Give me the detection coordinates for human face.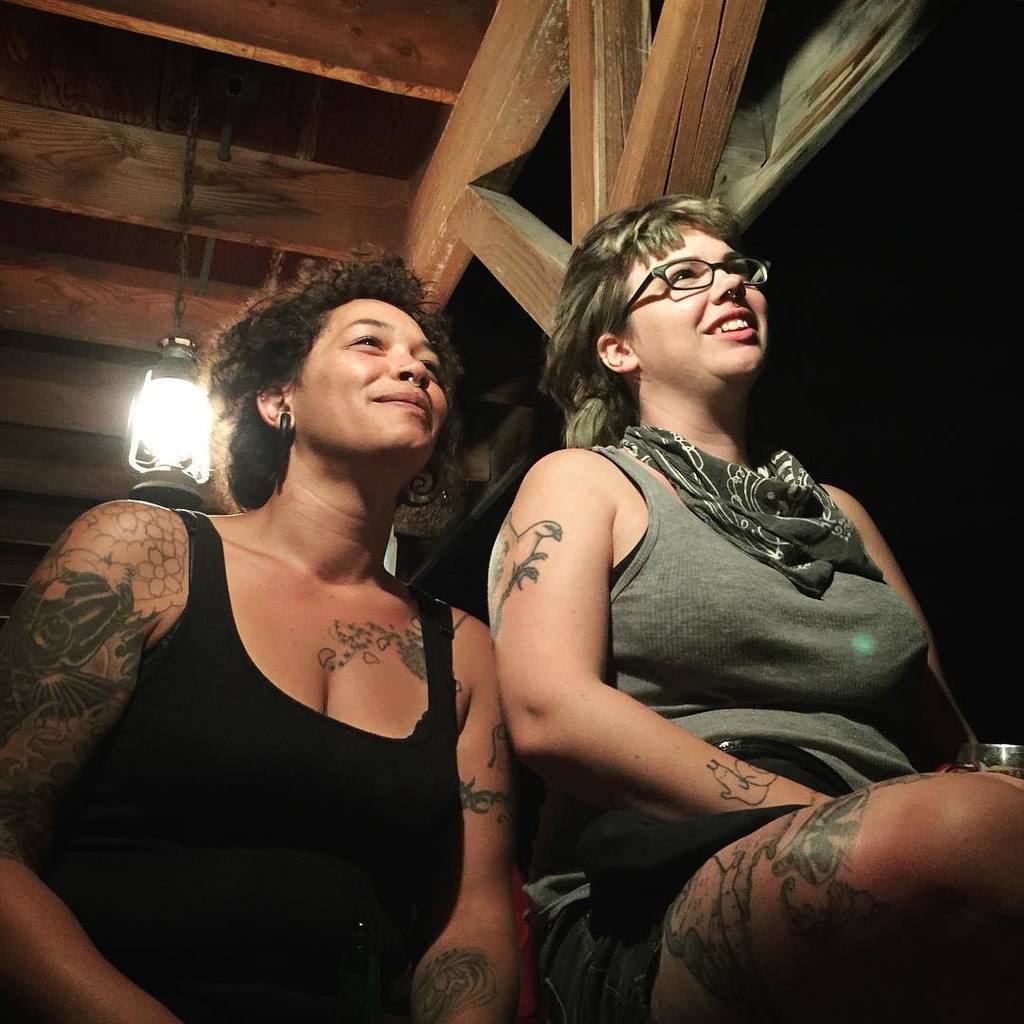
bbox(625, 227, 764, 372).
